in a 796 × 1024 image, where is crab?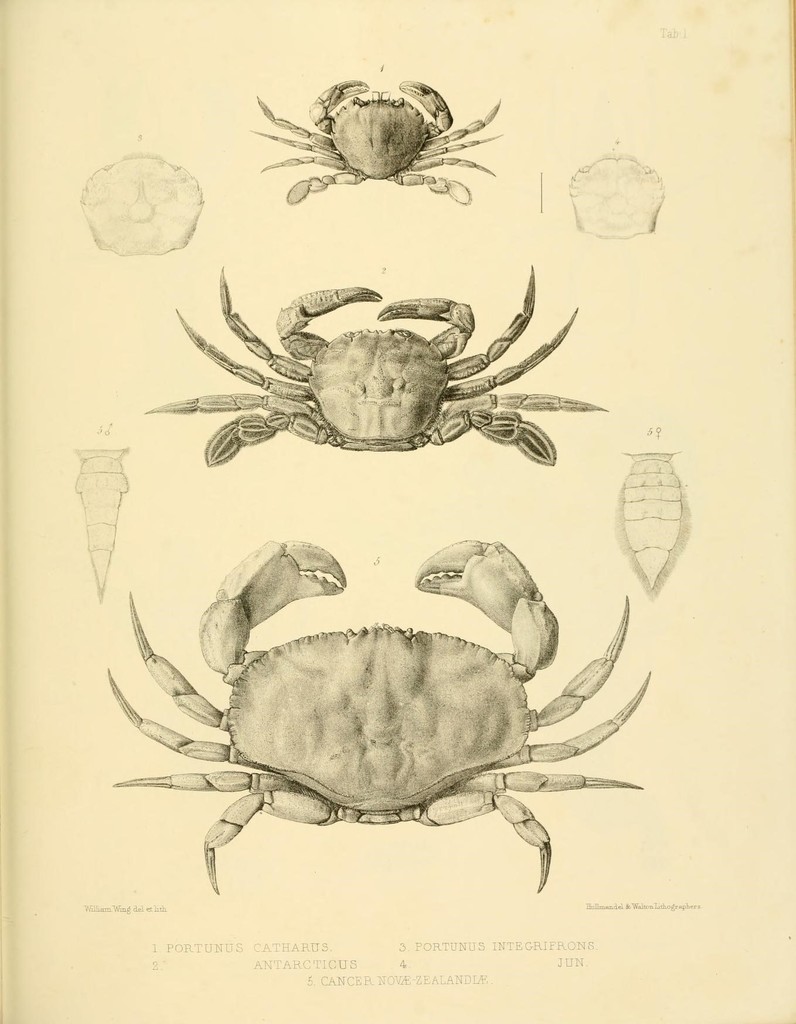
(left=97, top=531, right=654, bottom=909).
